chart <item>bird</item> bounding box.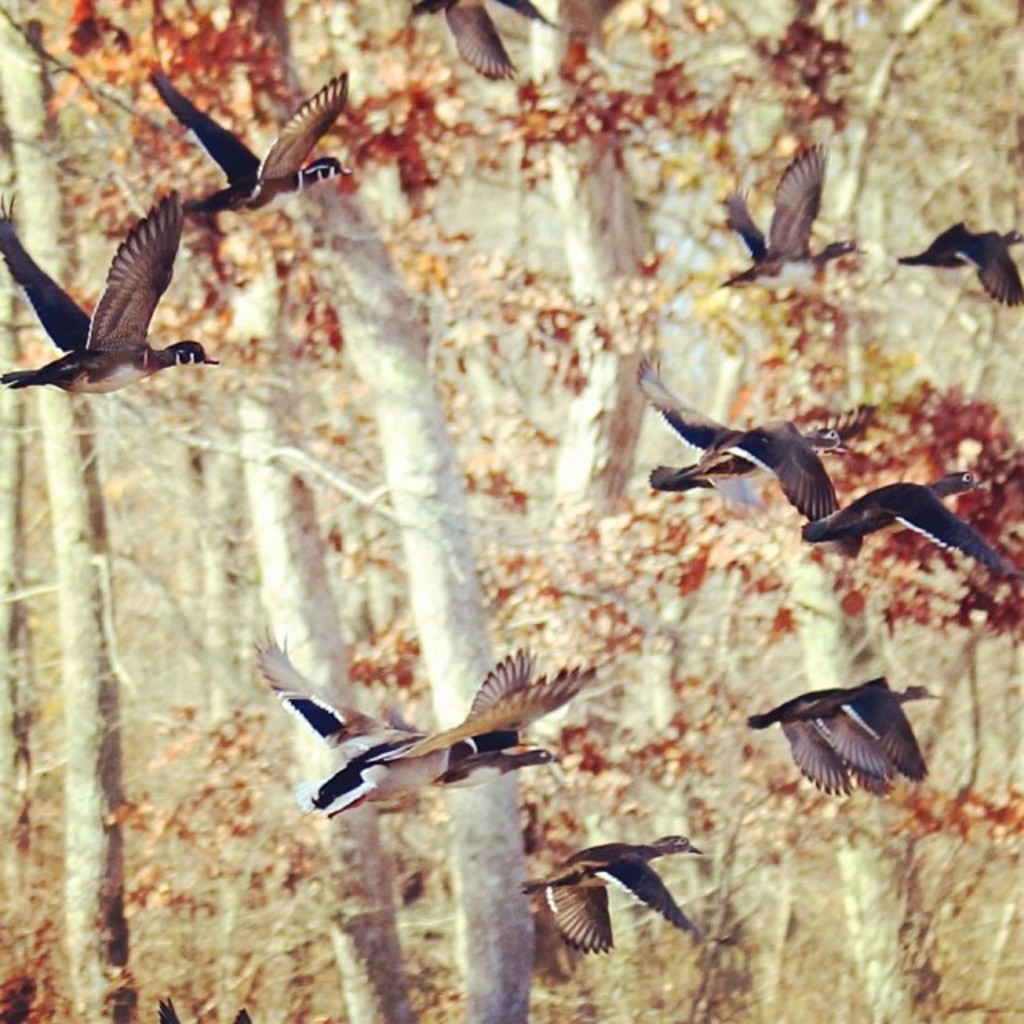
Charted: region(902, 222, 1022, 309).
